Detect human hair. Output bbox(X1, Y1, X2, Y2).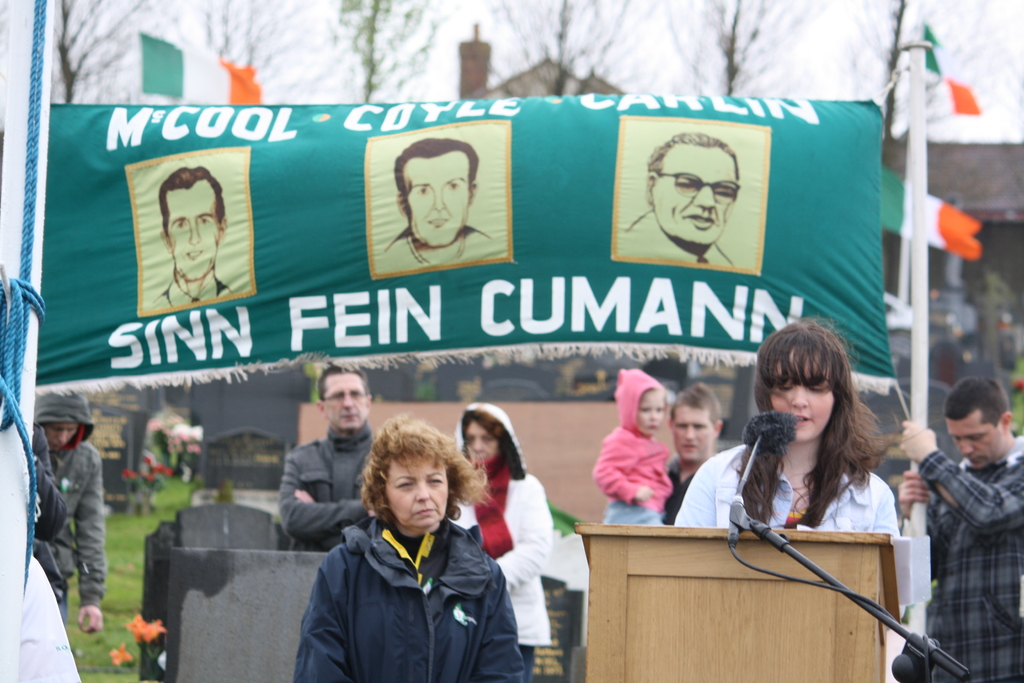
bbox(757, 322, 898, 525).
